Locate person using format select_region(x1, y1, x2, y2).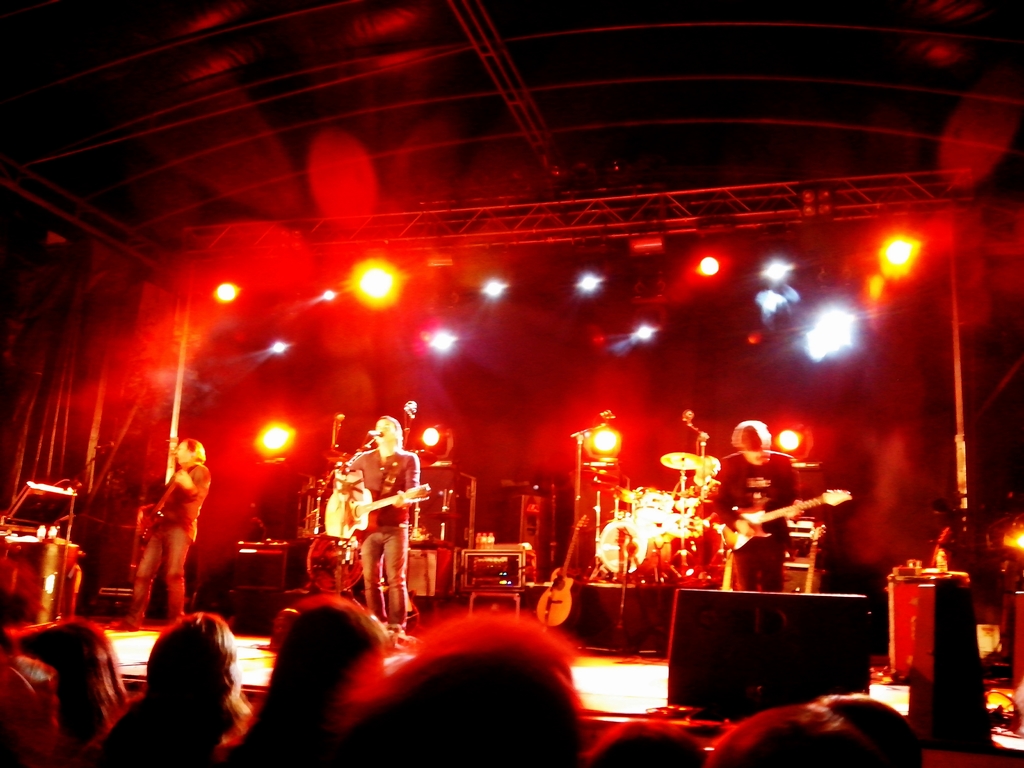
select_region(77, 610, 255, 767).
